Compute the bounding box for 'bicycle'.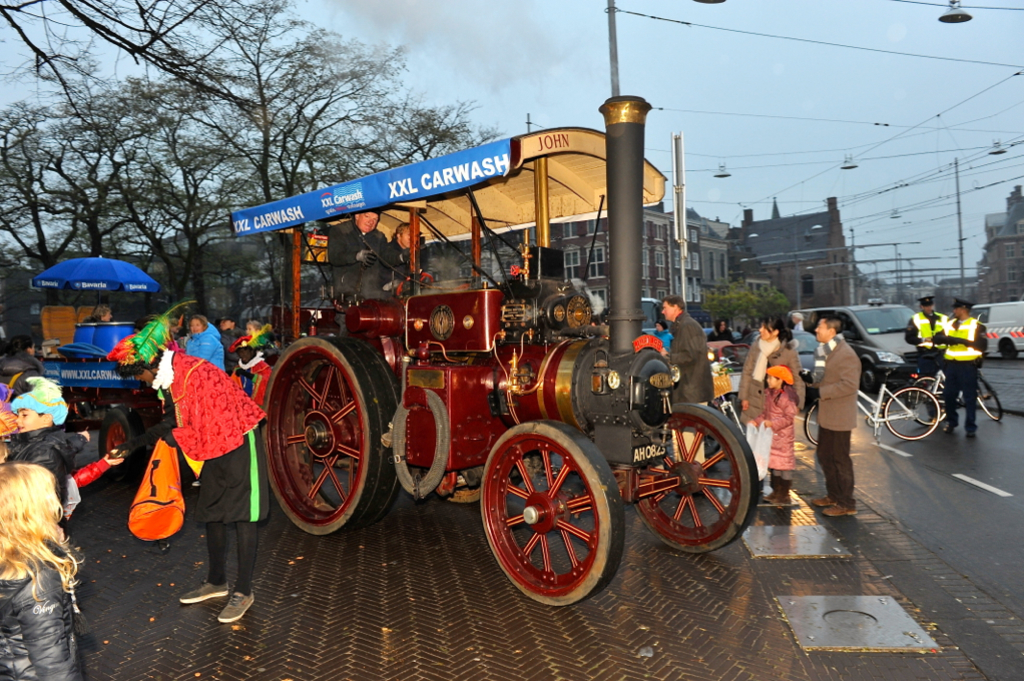
rect(802, 361, 943, 446).
